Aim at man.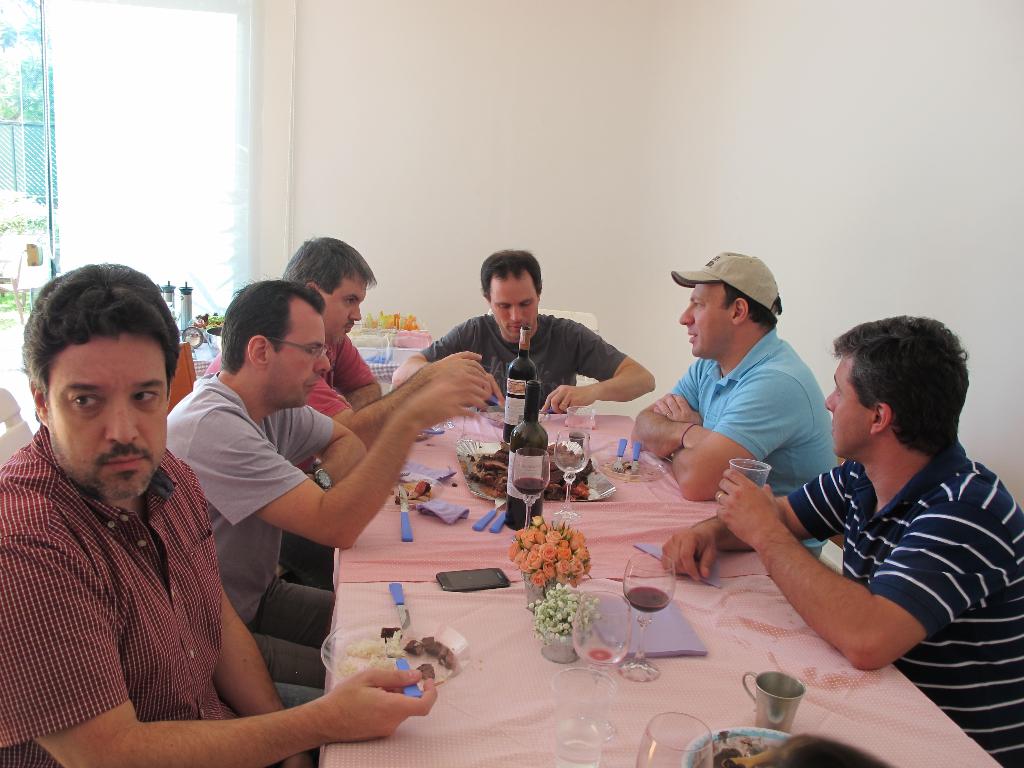
Aimed at rect(204, 234, 481, 450).
